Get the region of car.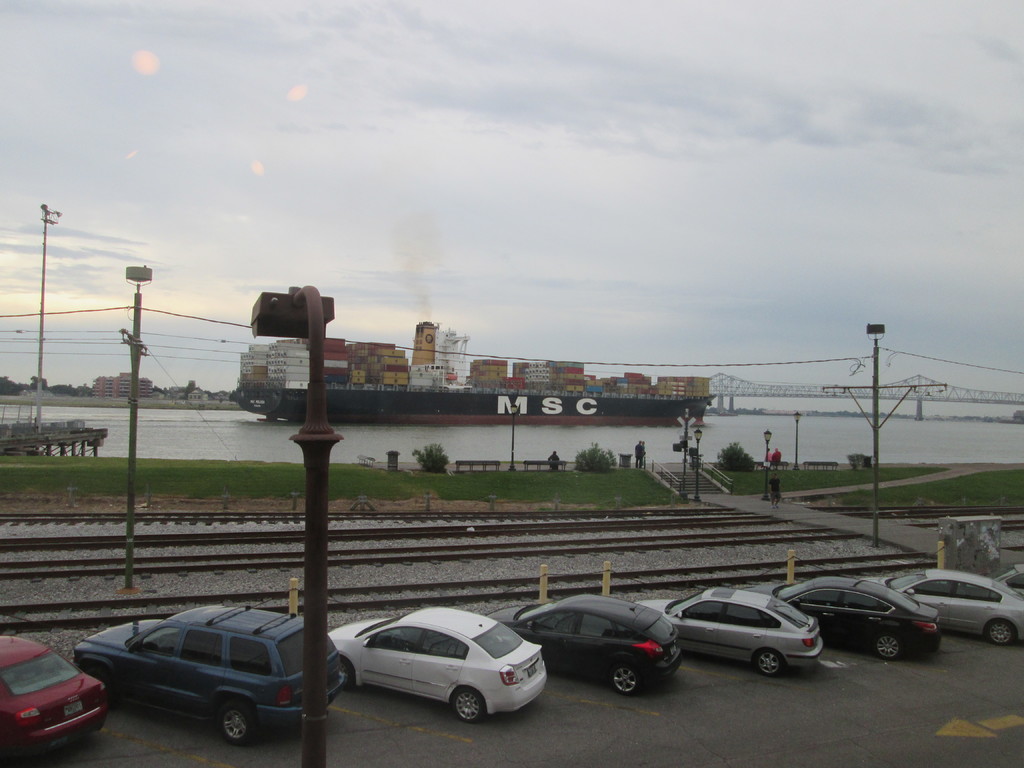
detection(867, 569, 1023, 646).
